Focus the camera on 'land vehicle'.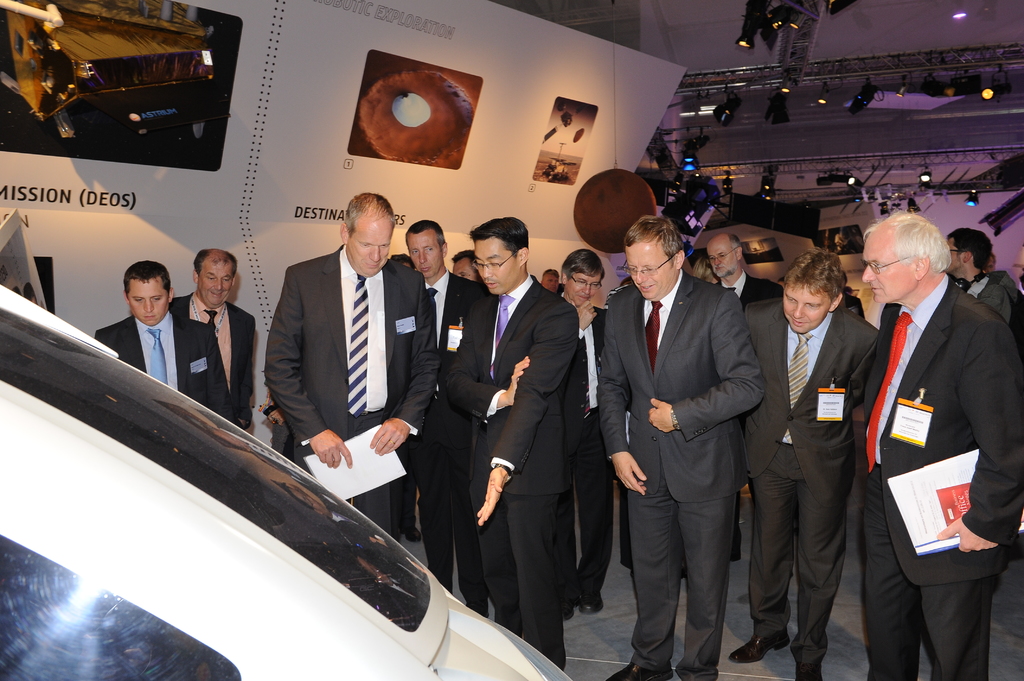
Focus region: (0,281,573,680).
